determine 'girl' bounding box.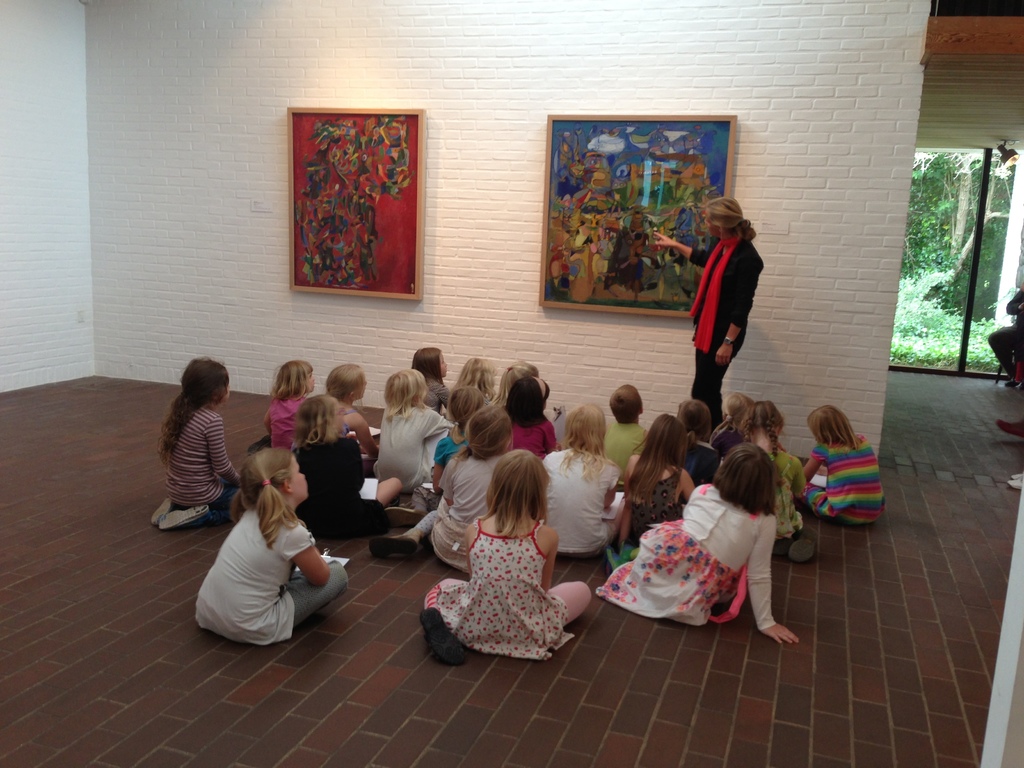
Determined: (left=147, top=357, right=253, bottom=531).
